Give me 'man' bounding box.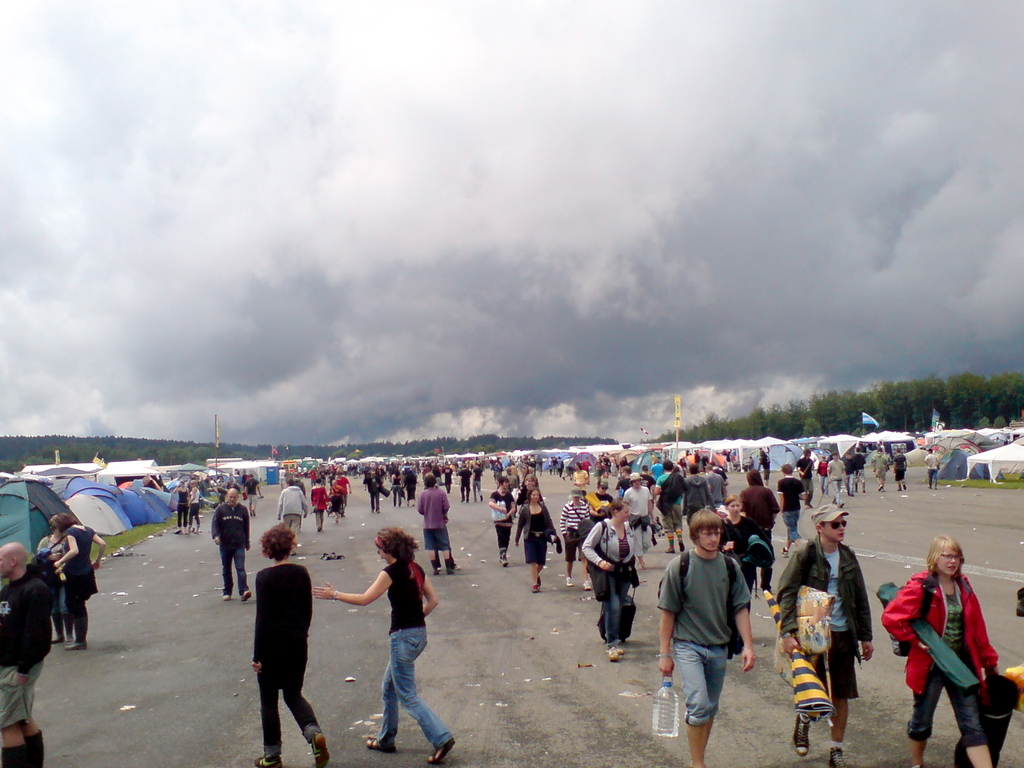
[773,502,874,767].
